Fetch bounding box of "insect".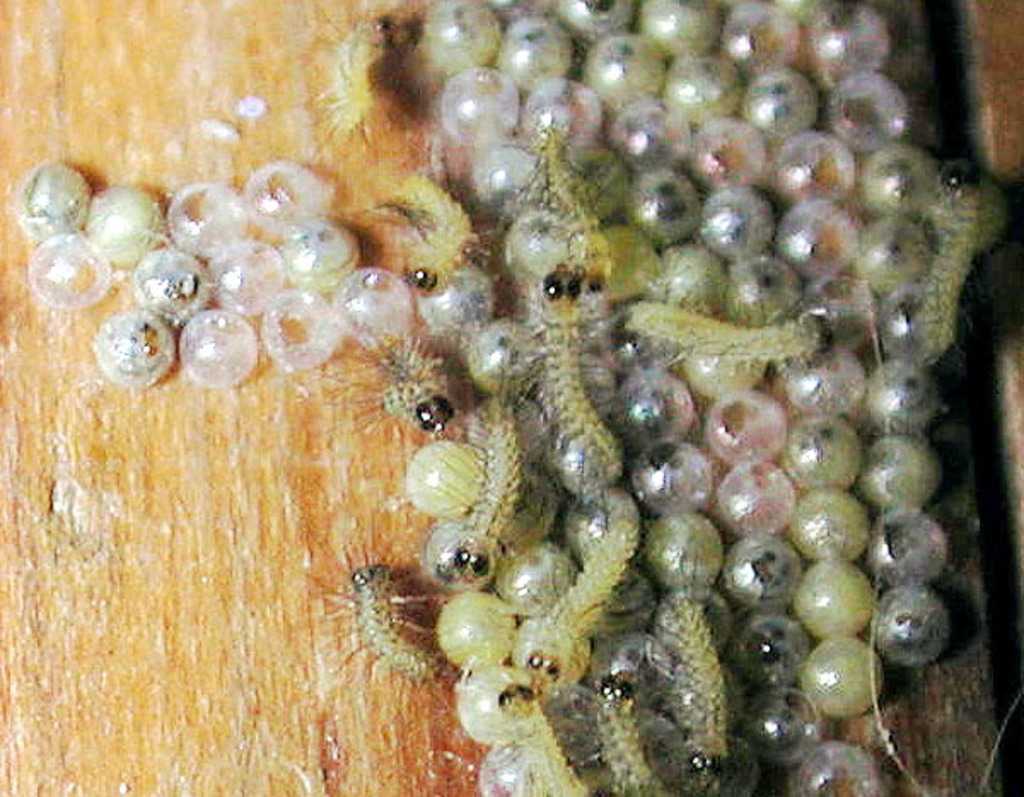
Bbox: l=316, t=17, r=391, b=142.
